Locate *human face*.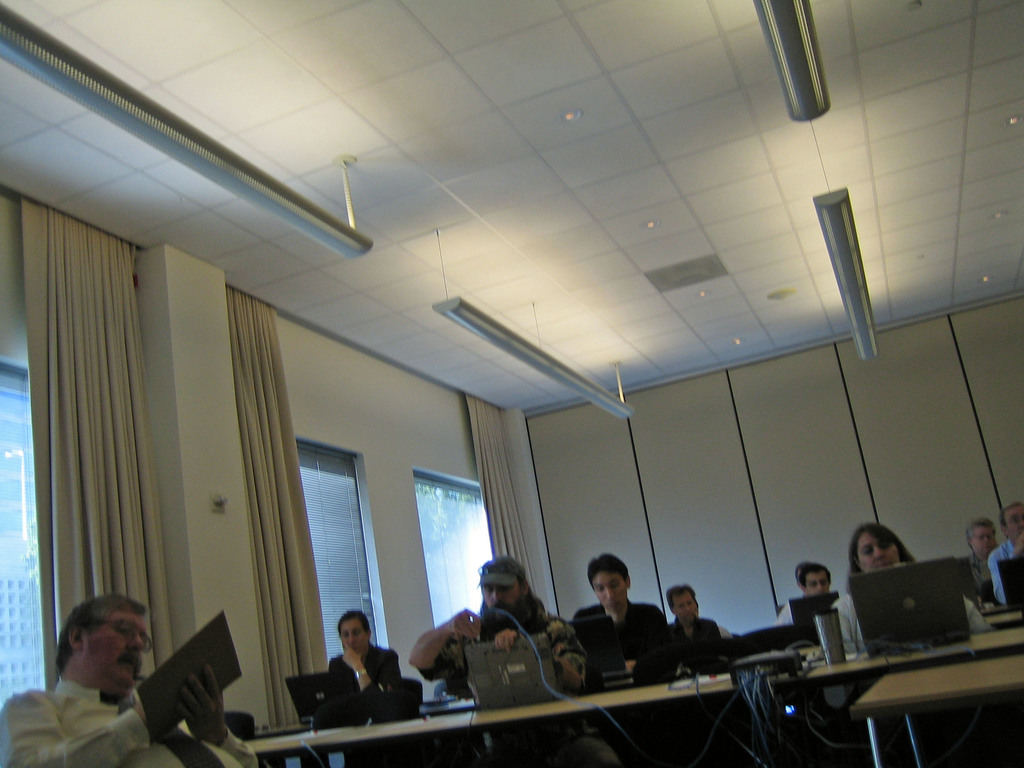
Bounding box: BBox(479, 566, 529, 612).
